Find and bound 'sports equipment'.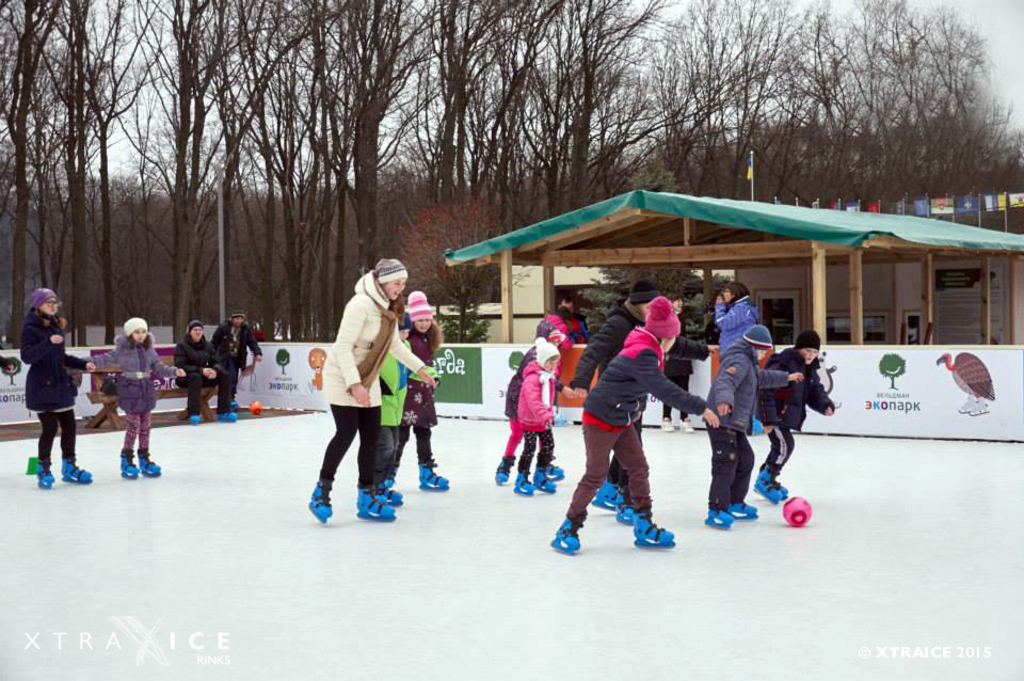
Bound: left=784, top=496, right=814, bottom=532.
